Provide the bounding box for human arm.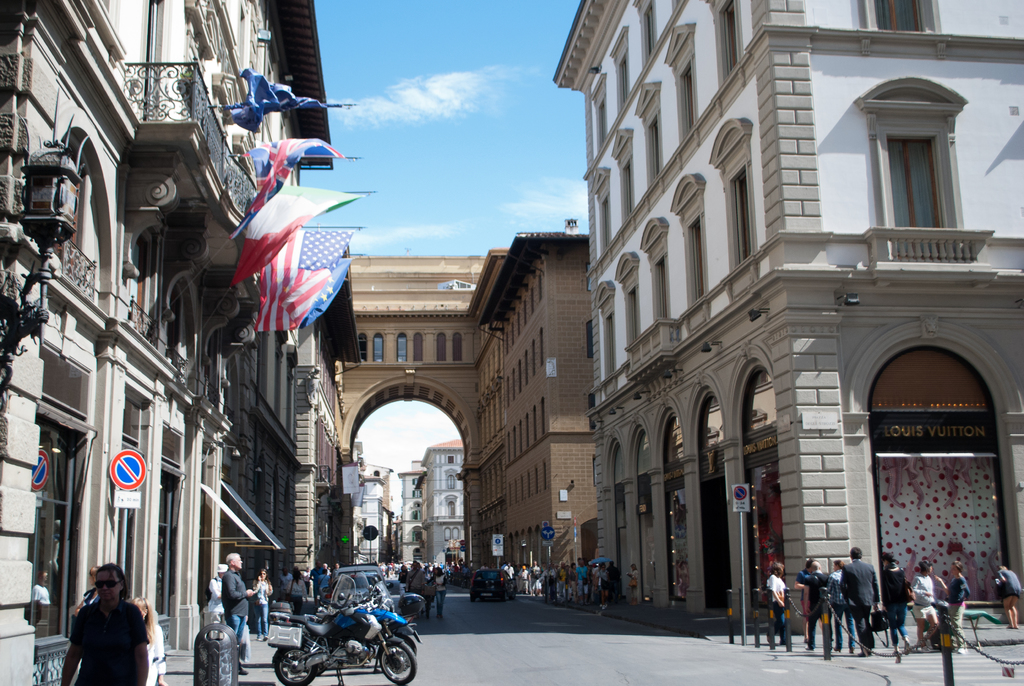
rect(912, 580, 931, 598).
